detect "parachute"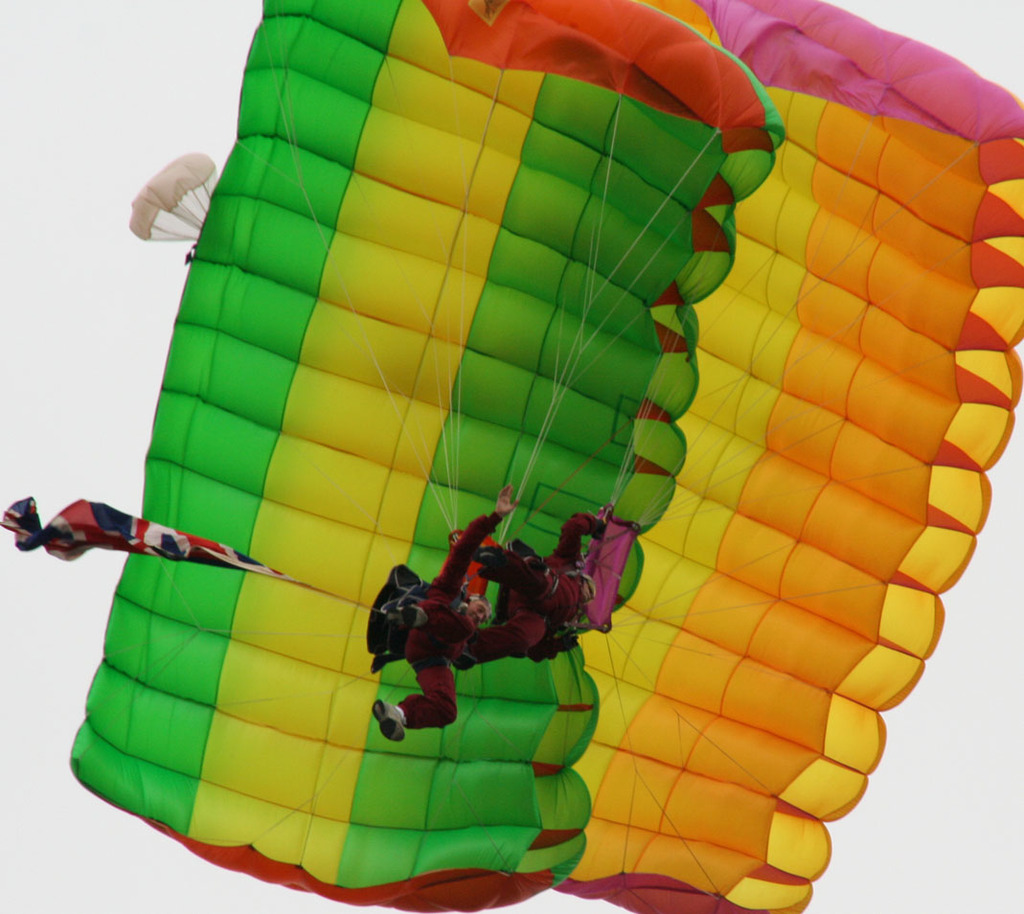
locate(4, 0, 785, 913)
